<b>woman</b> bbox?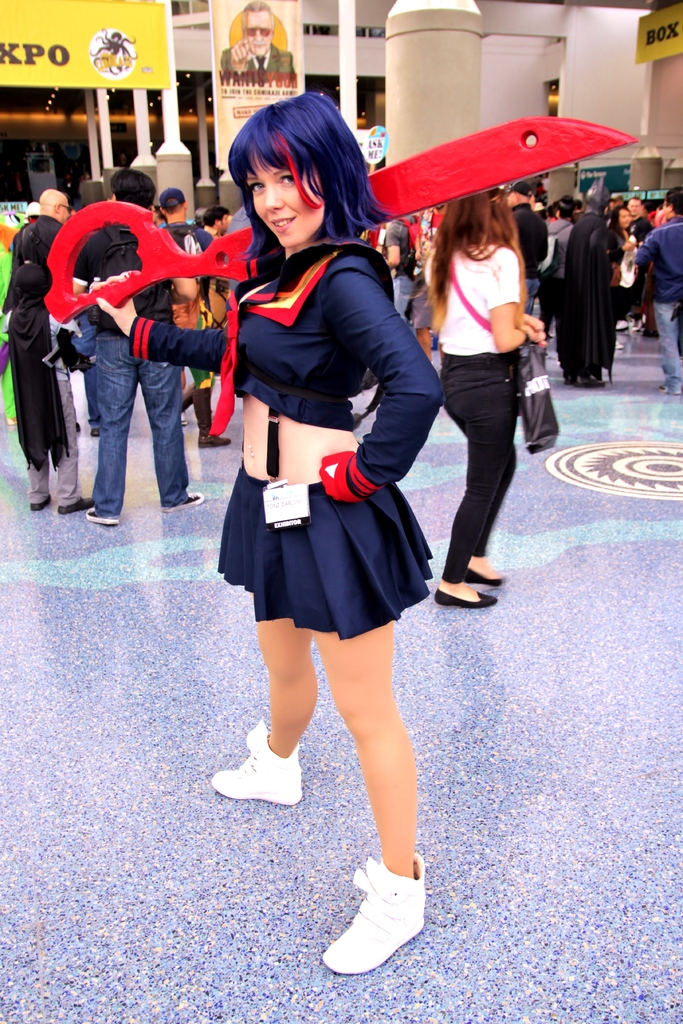
BBox(604, 207, 635, 263)
